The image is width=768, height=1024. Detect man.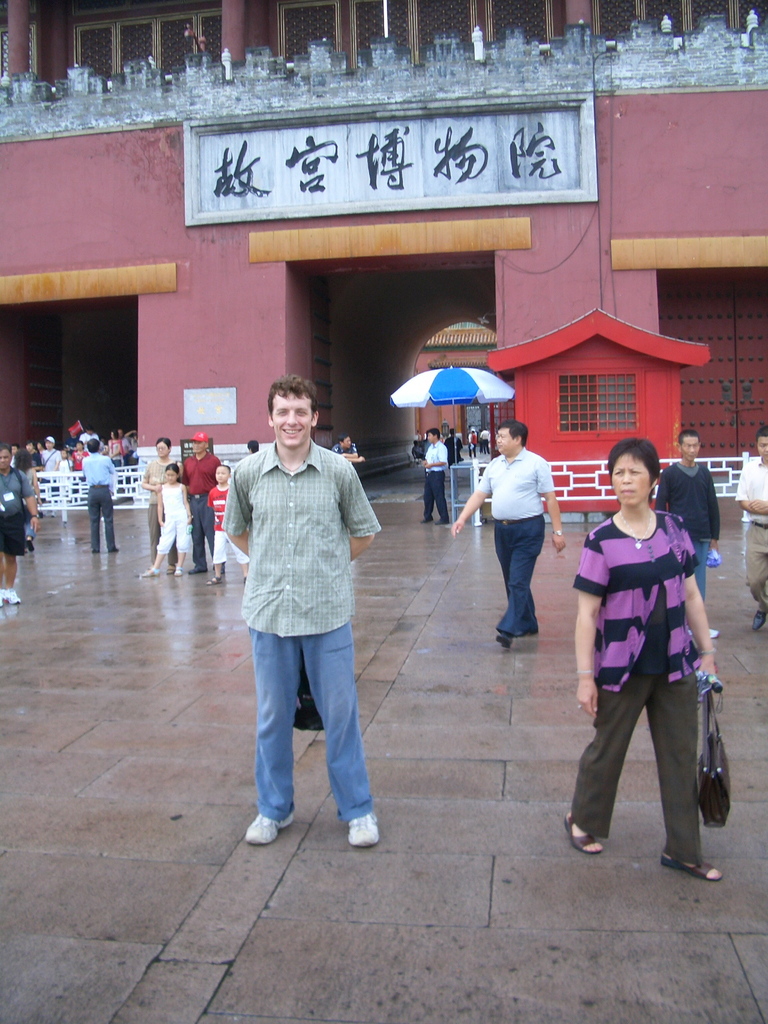
Detection: select_region(458, 422, 576, 650).
